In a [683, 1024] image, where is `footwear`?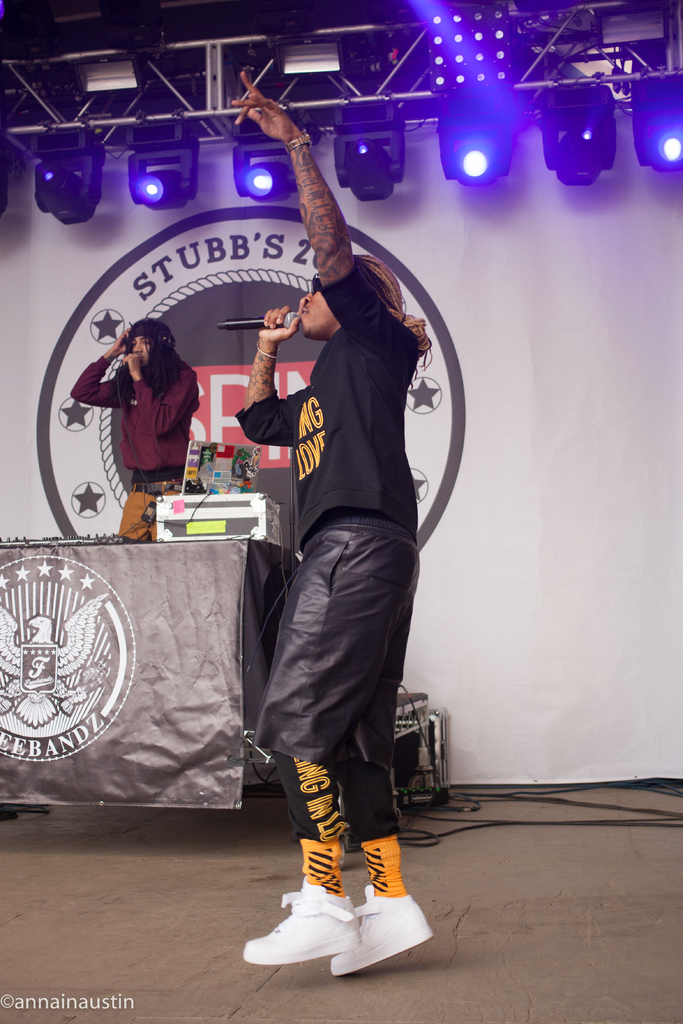
(x1=334, y1=881, x2=435, y2=977).
